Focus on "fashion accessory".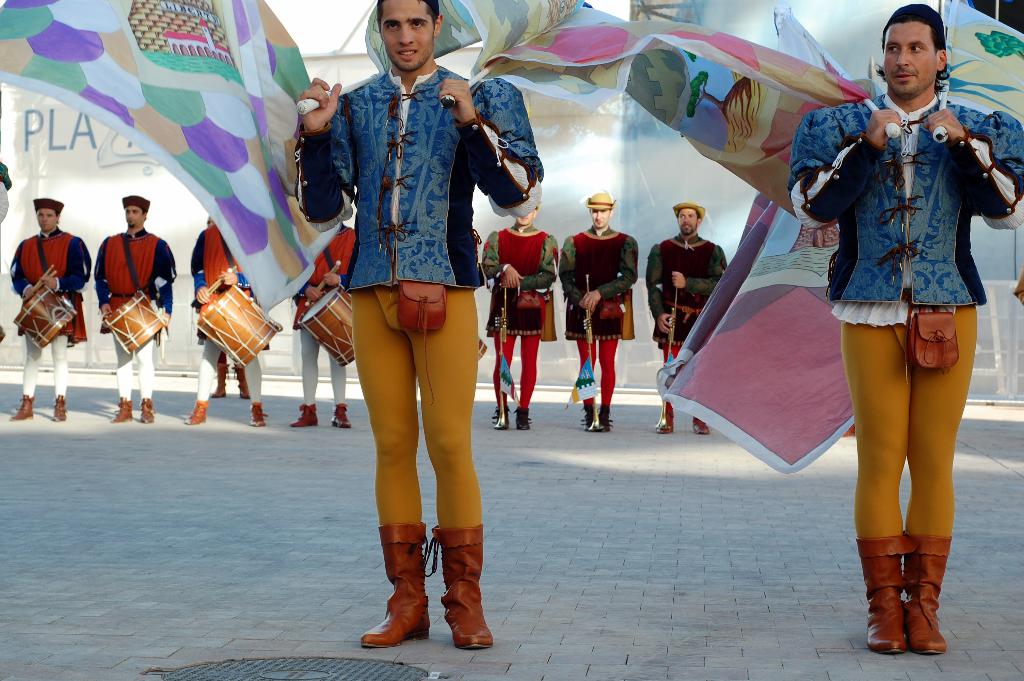
Focused at rect(54, 395, 67, 420).
